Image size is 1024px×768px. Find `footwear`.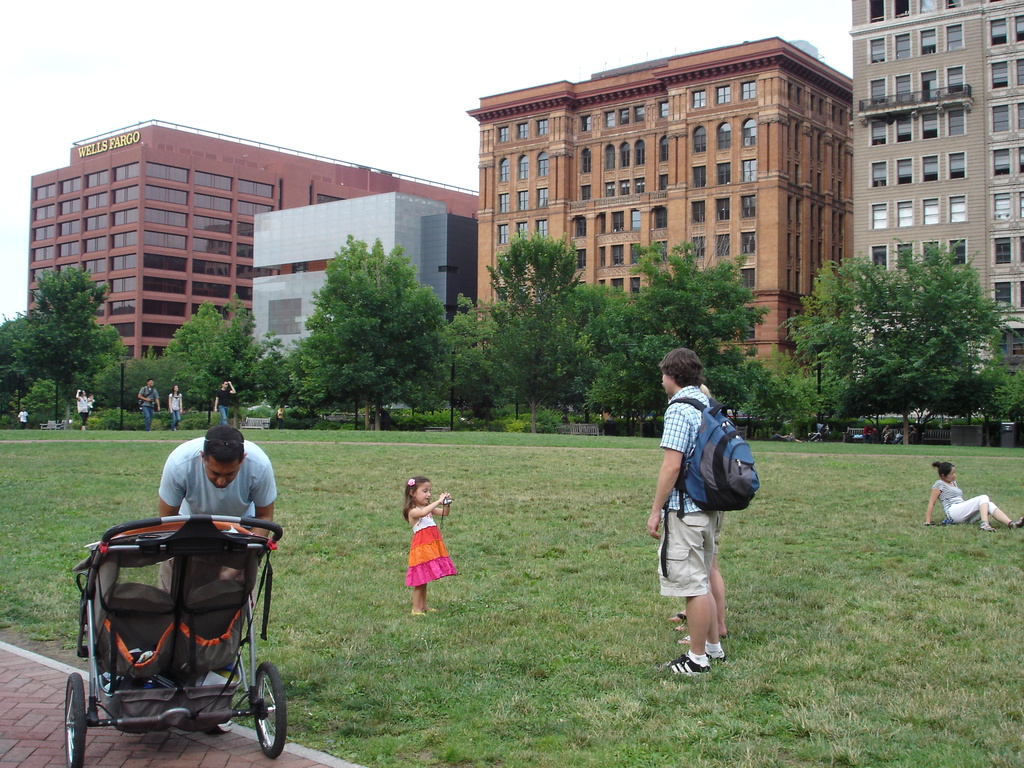
bbox=[662, 651, 707, 680].
